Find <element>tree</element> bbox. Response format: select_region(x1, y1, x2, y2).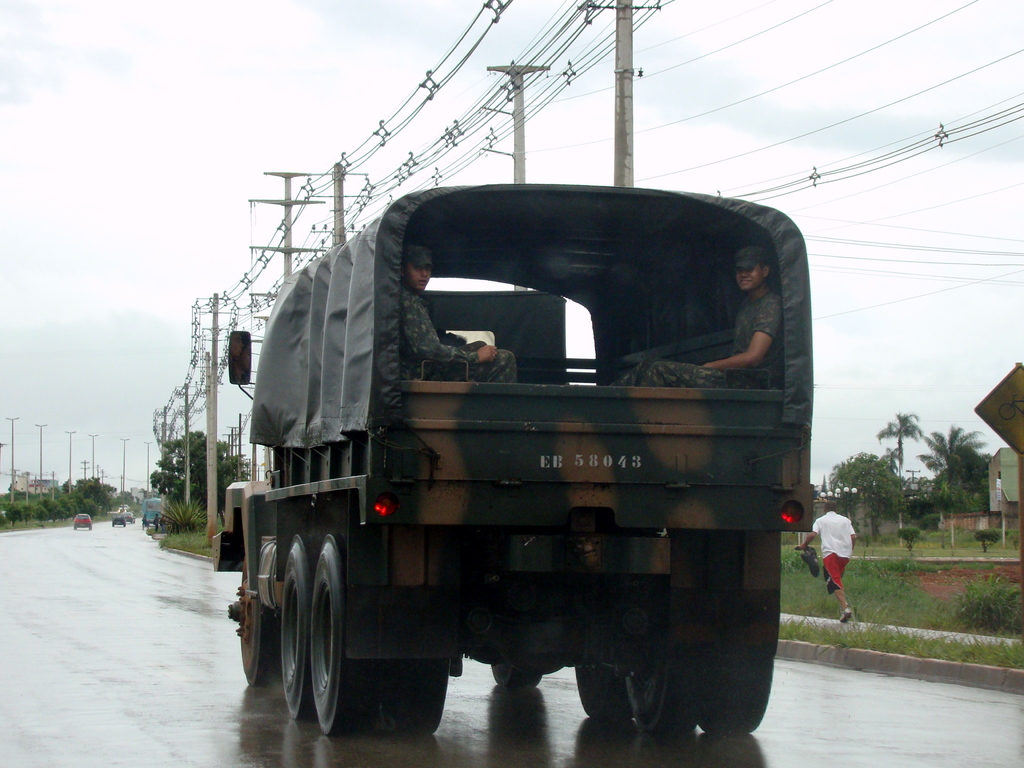
select_region(916, 419, 975, 475).
